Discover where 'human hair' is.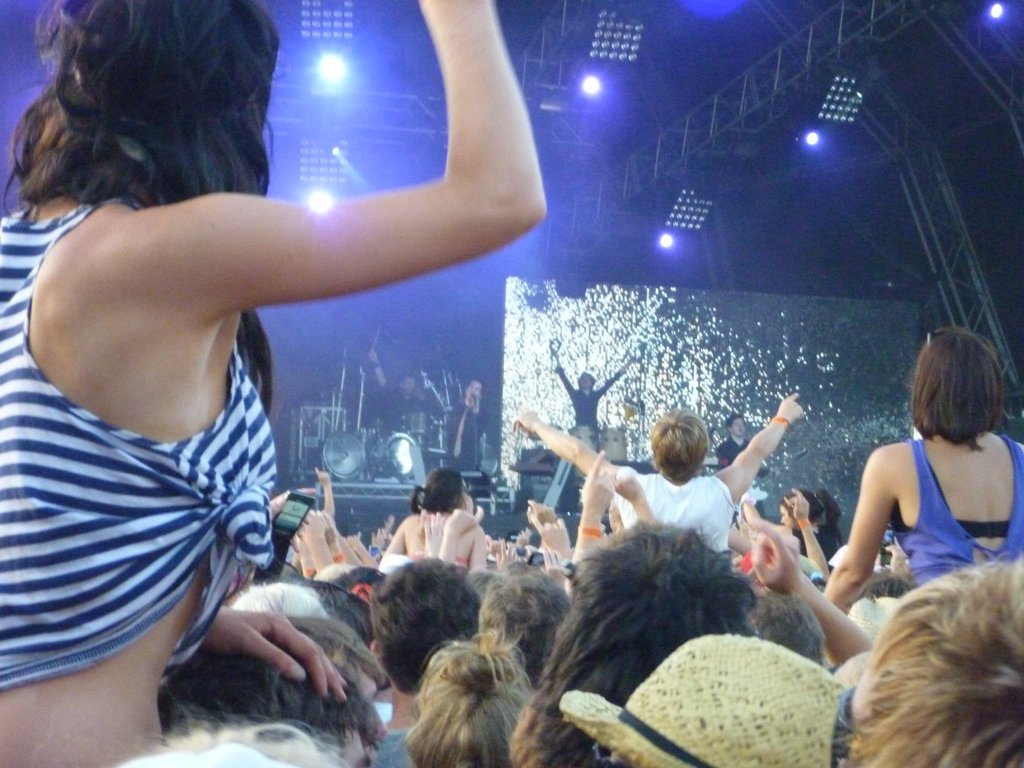
Discovered at [399,638,536,767].
